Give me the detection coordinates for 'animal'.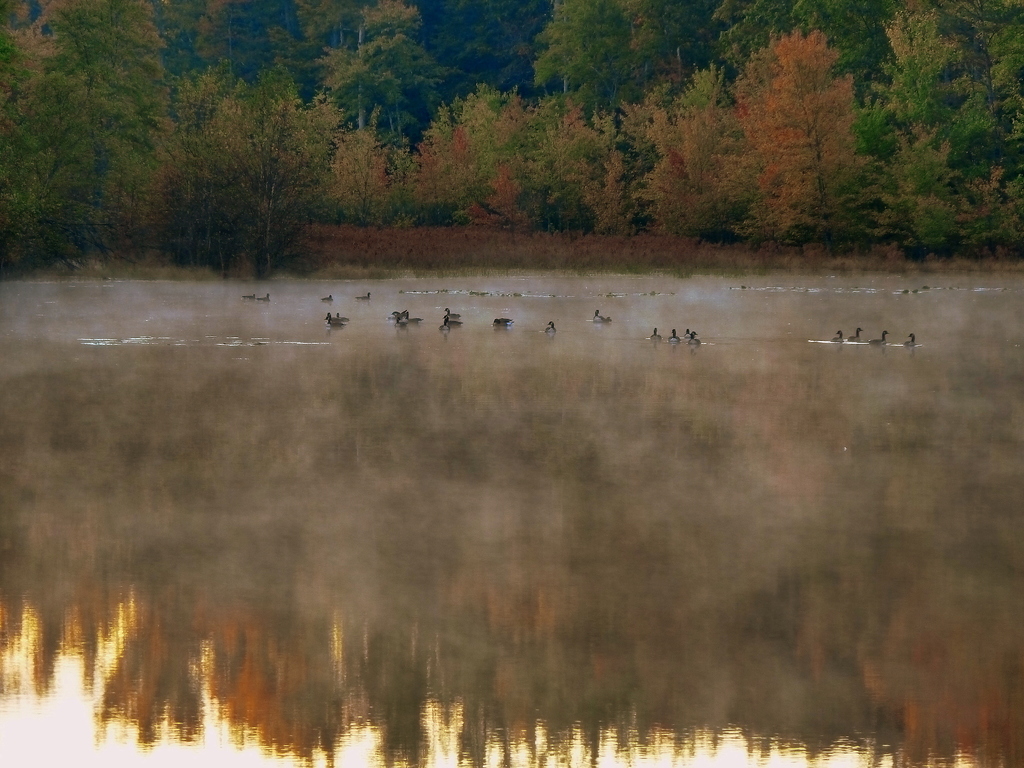
x1=593, y1=308, x2=612, y2=328.
